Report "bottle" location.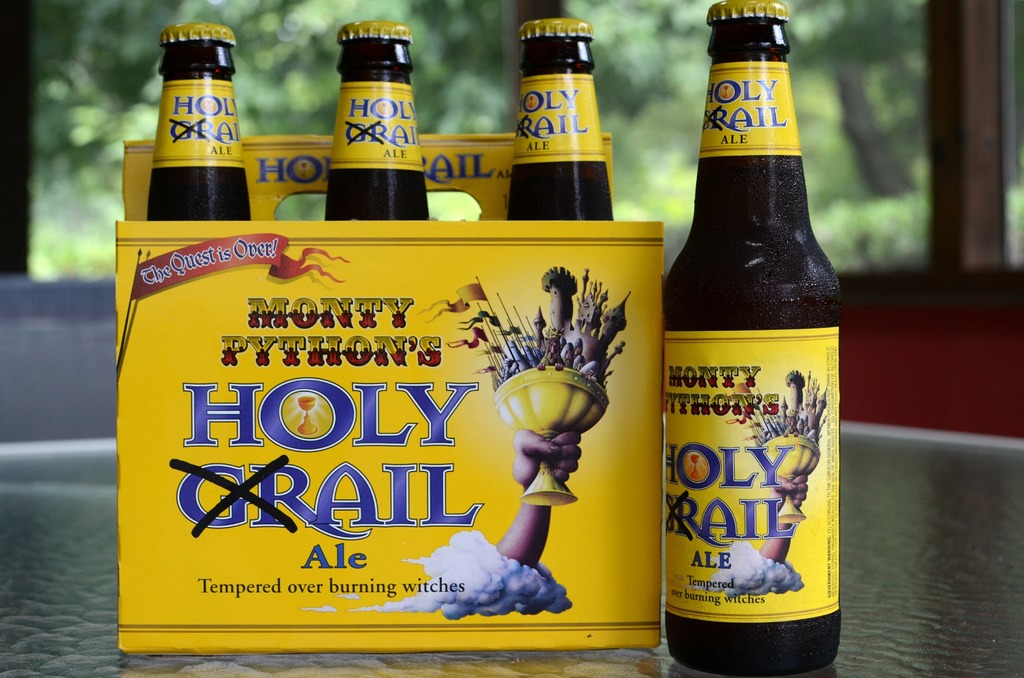
Report: select_region(663, 0, 844, 677).
